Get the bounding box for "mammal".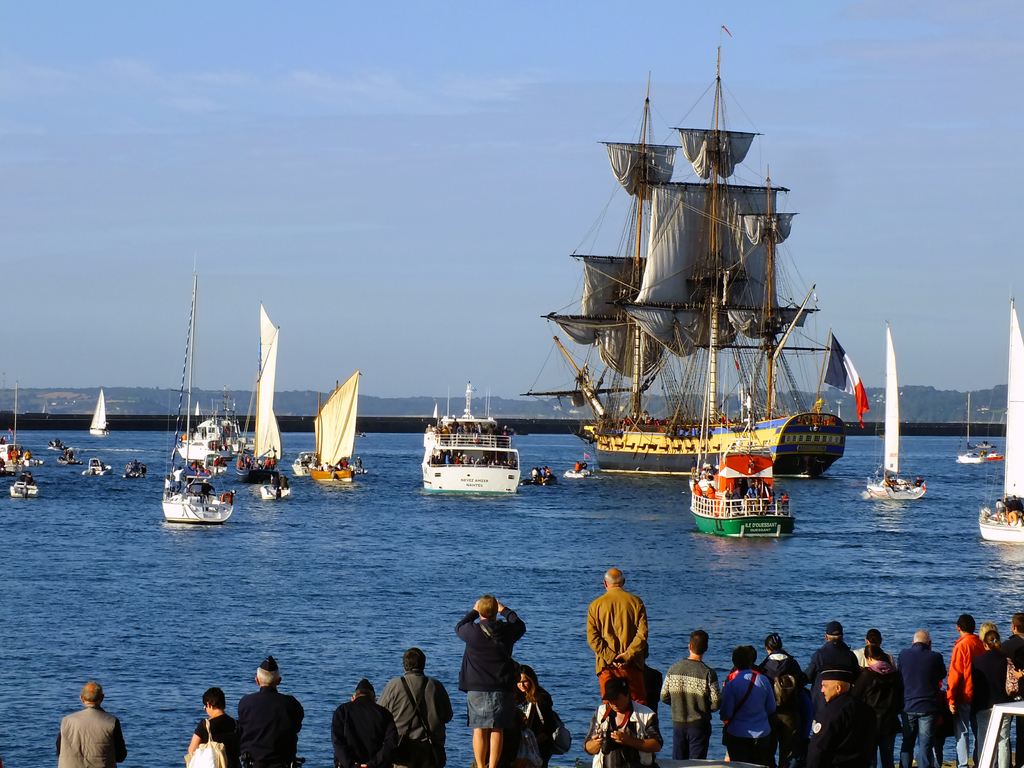
<box>527,462,552,481</box>.
